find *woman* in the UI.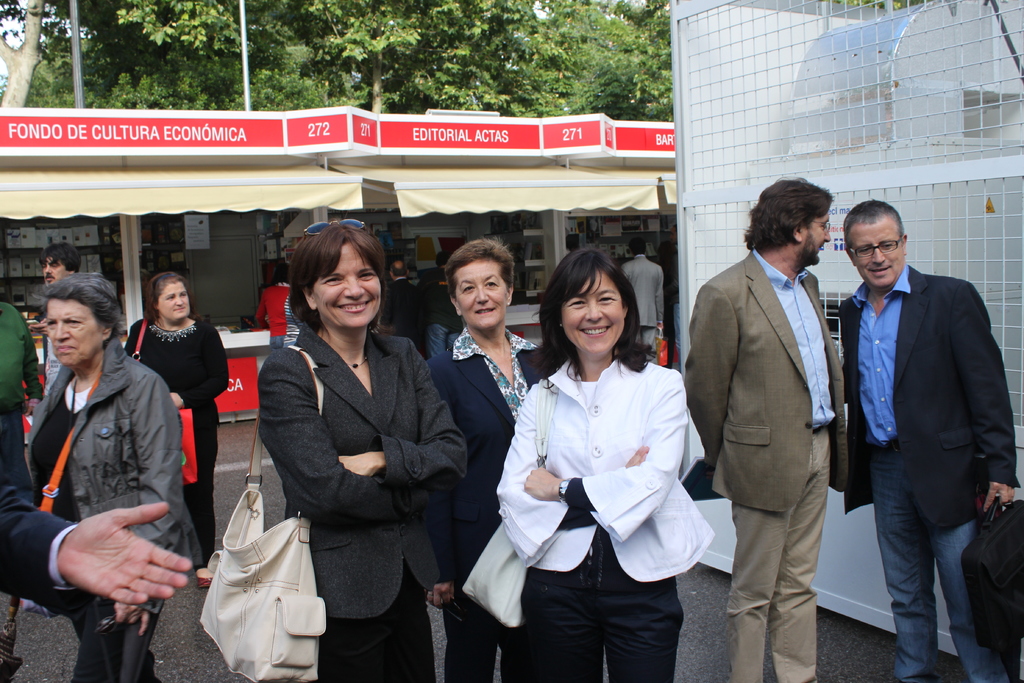
UI element at box=[118, 270, 232, 592].
